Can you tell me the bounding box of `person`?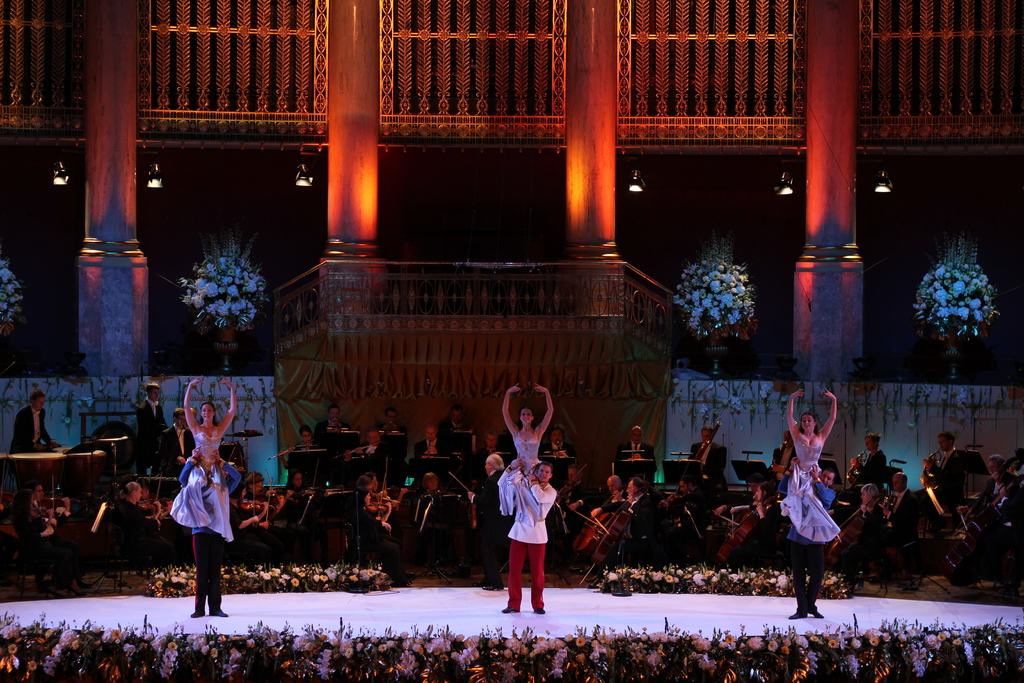
select_region(294, 426, 337, 477).
